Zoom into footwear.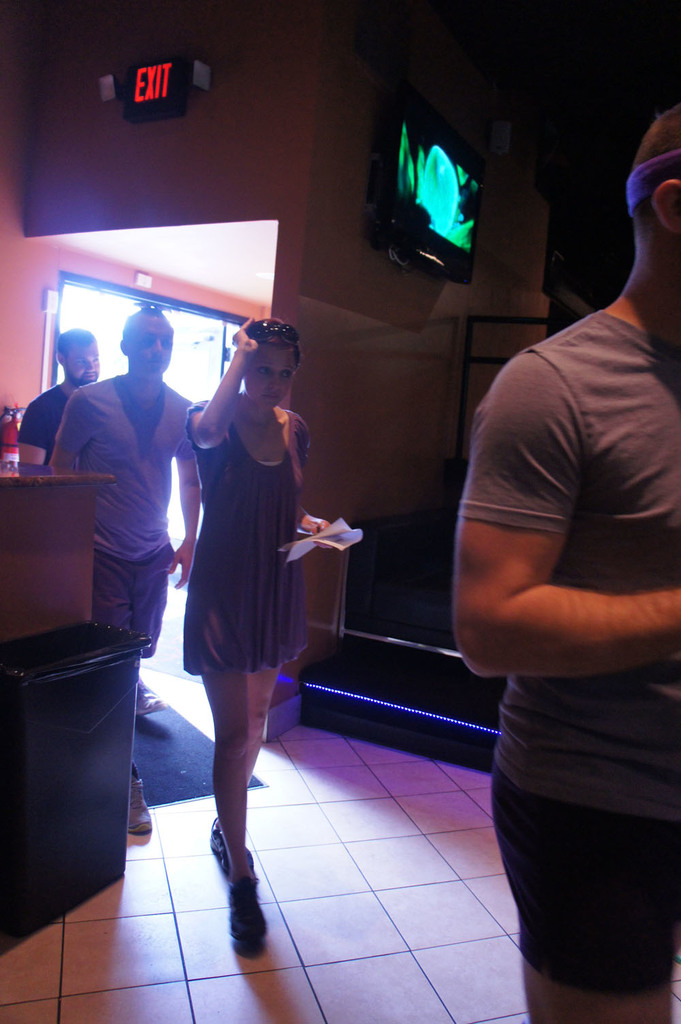
Zoom target: crop(136, 677, 165, 715).
